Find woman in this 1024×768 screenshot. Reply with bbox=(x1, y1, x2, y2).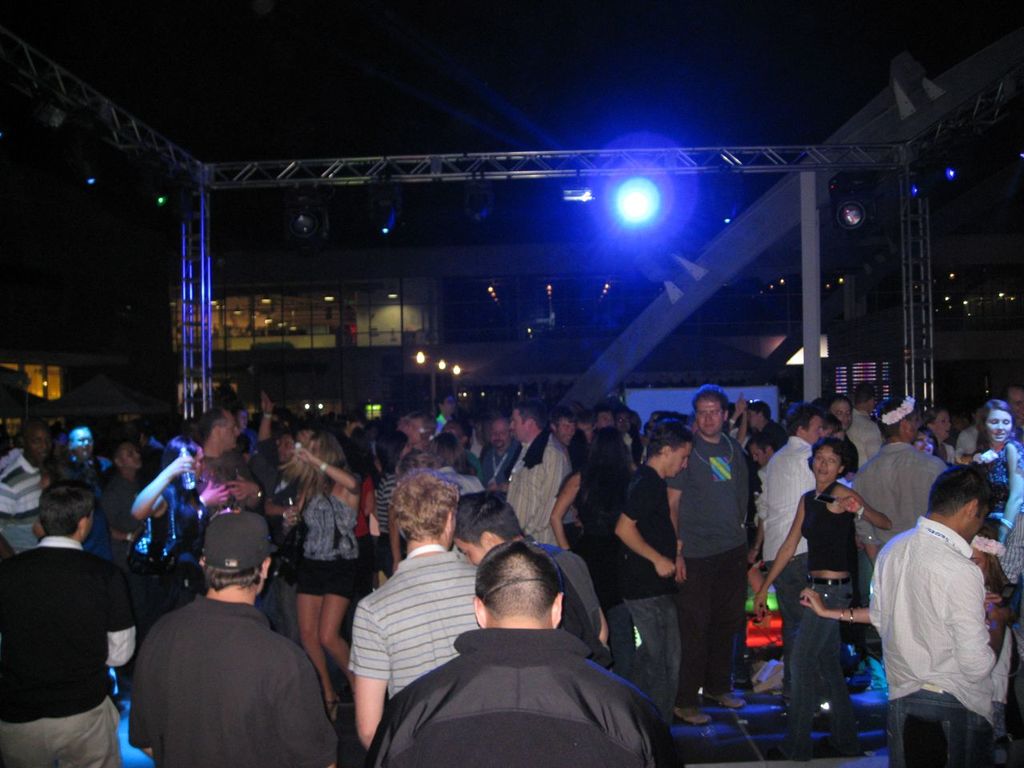
bbox=(284, 434, 366, 726).
